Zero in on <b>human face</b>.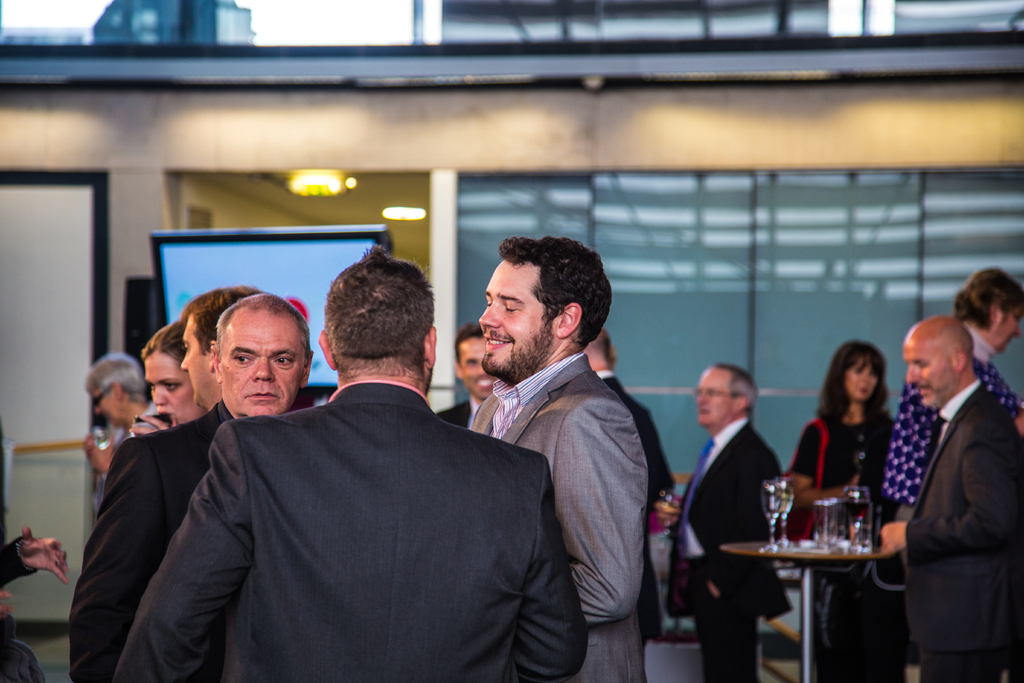
Zeroed in: (left=92, top=386, right=114, bottom=425).
